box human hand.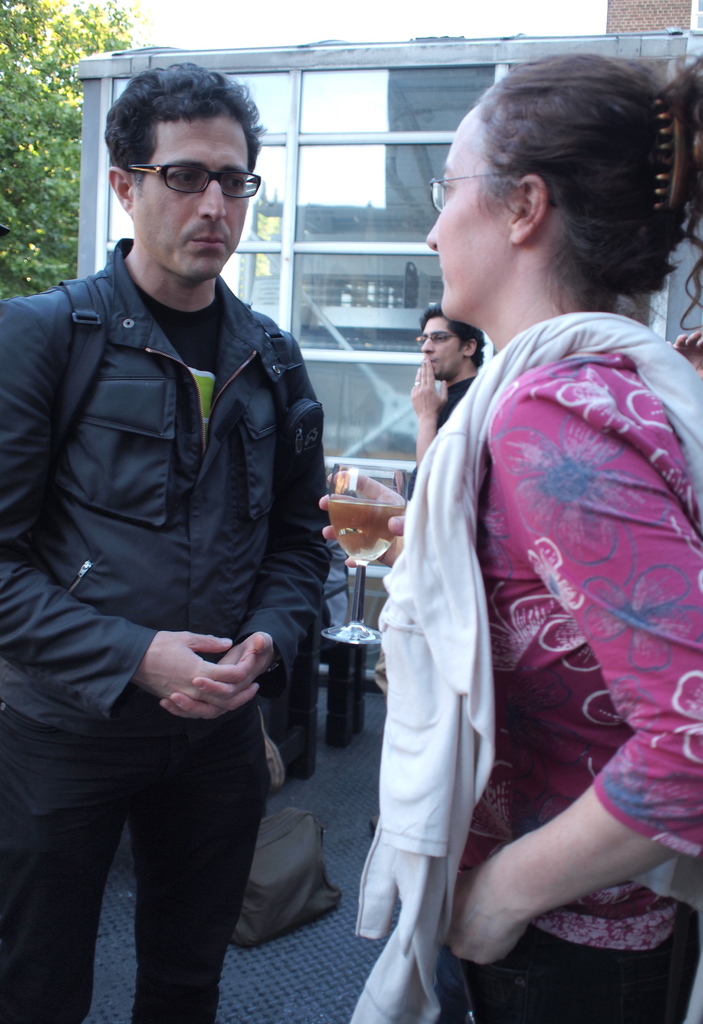
(438,868,529,966).
